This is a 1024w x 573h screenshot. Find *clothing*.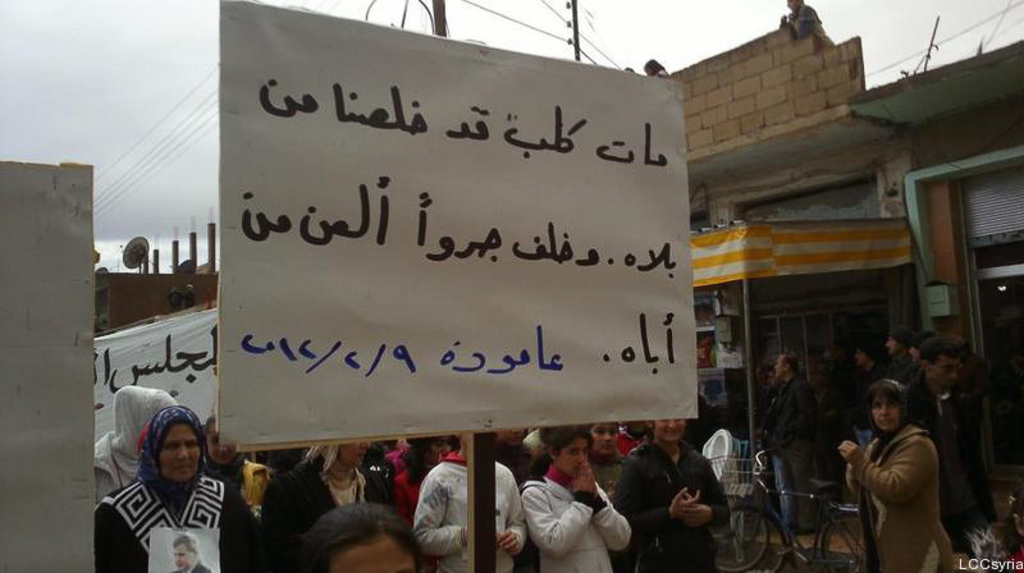
Bounding box: [613, 440, 731, 572].
